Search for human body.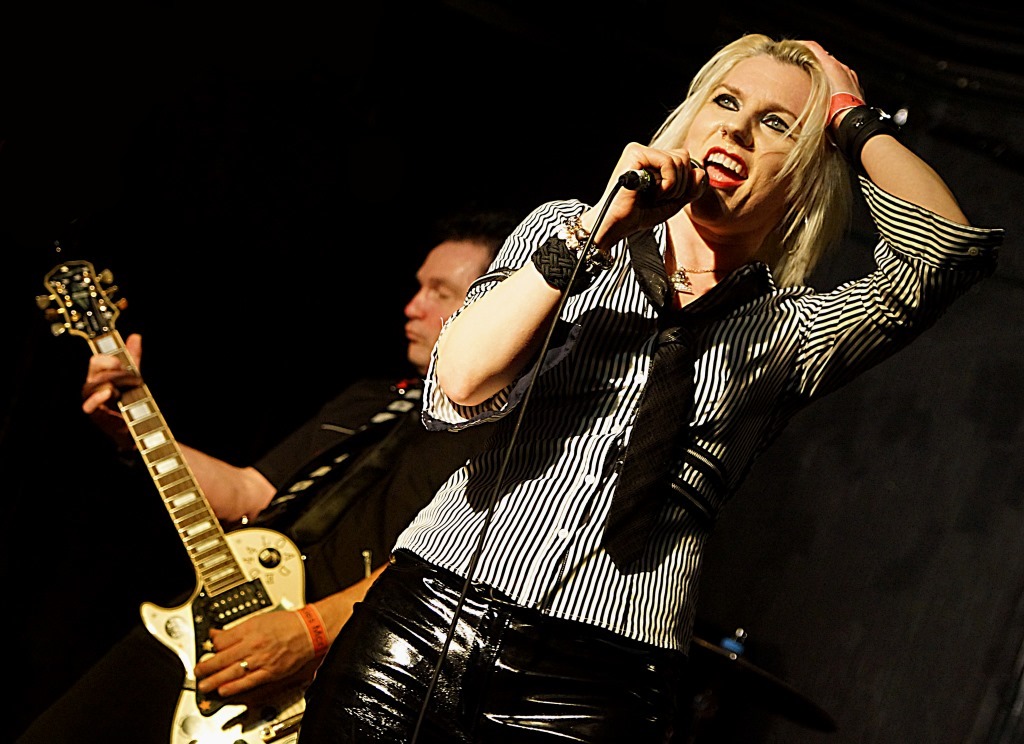
Found at crop(79, 330, 418, 701).
